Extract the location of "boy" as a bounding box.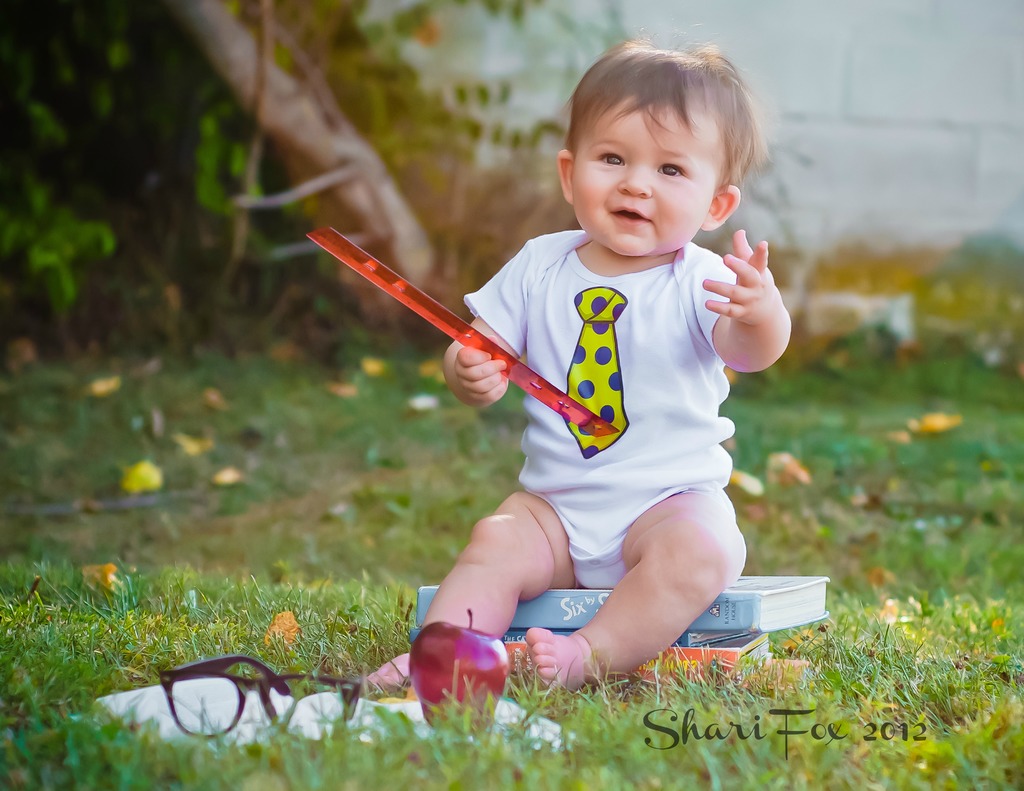
<region>328, 52, 819, 719</region>.
